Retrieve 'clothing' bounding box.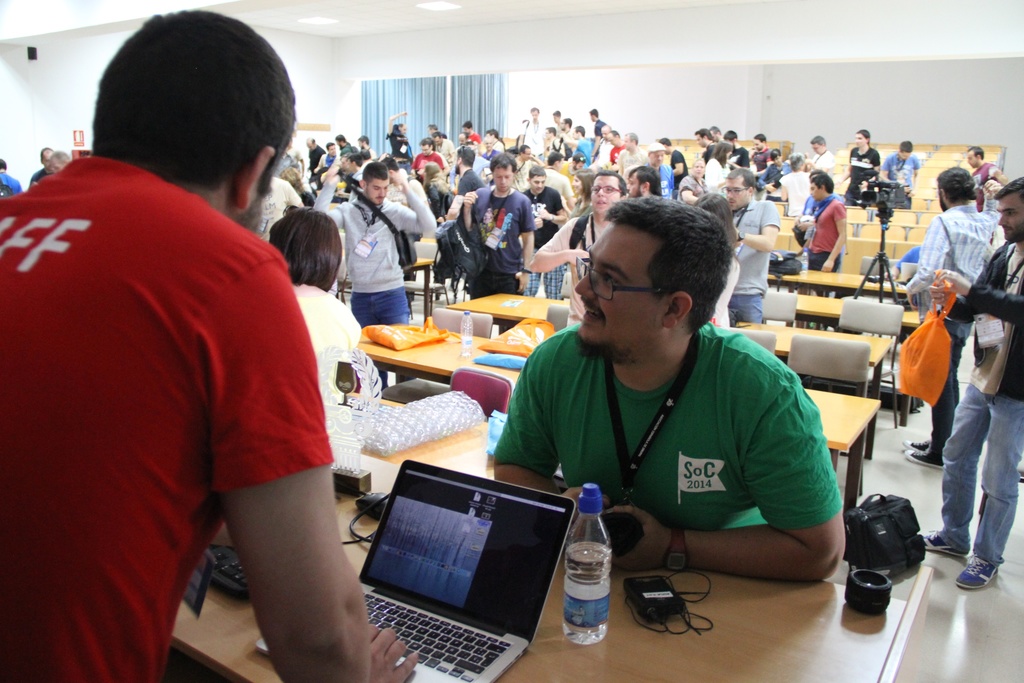
Bounding box: (381, 127, 416, 167).
